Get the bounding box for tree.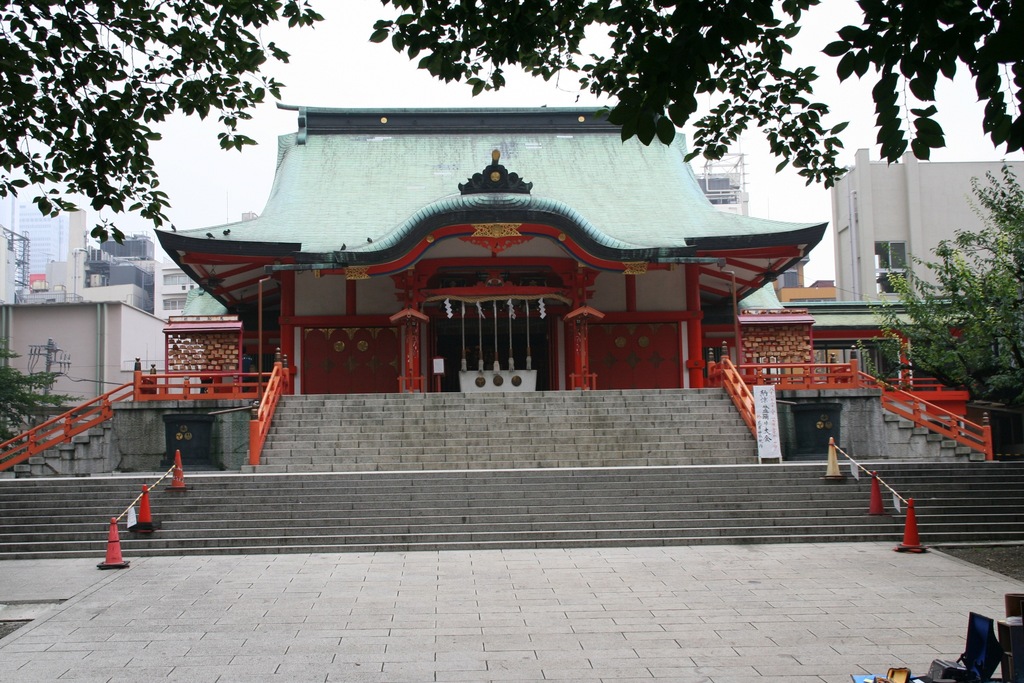
box=[0, 0, 328, 245].
